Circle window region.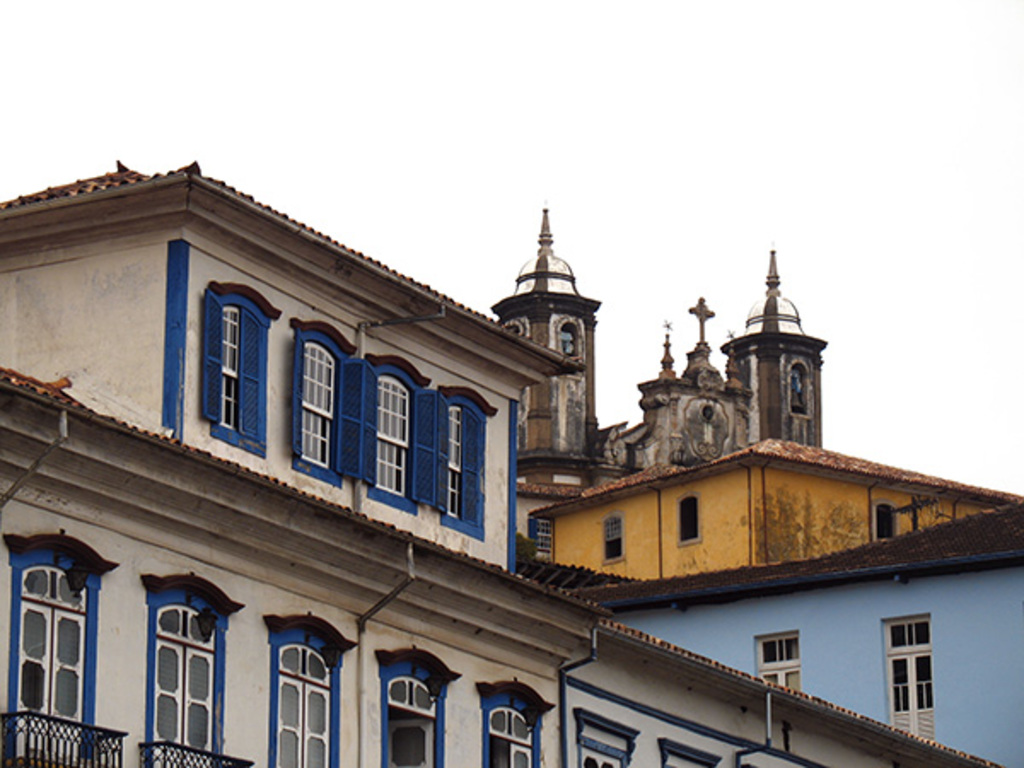
Region: box=[869, 507, 899, 544].
